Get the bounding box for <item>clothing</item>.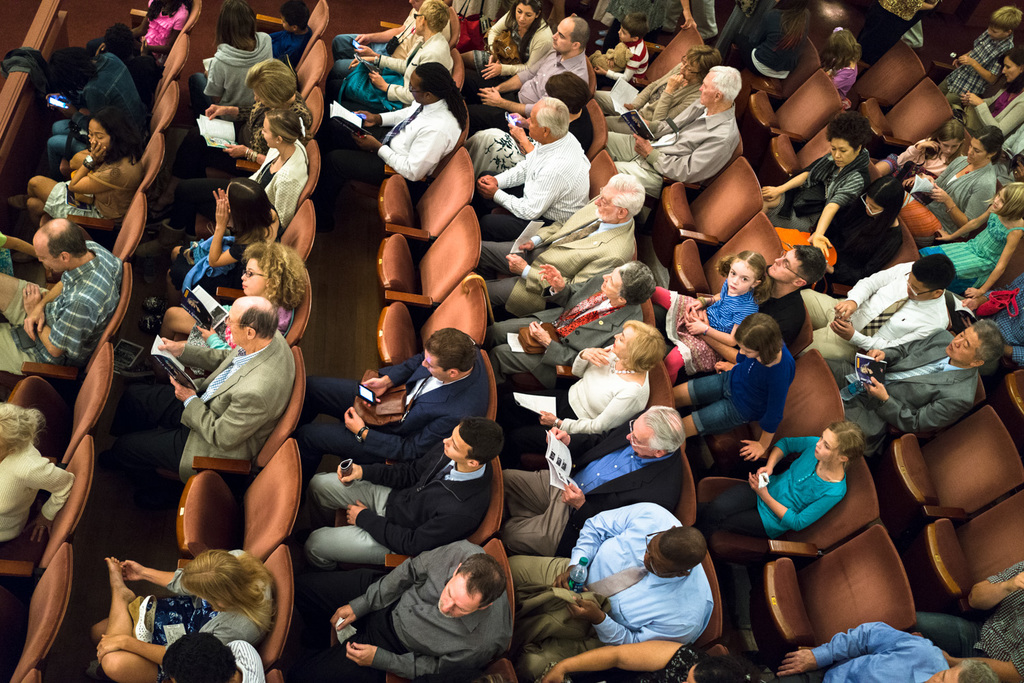
locate(651, 274, 760, 380).
